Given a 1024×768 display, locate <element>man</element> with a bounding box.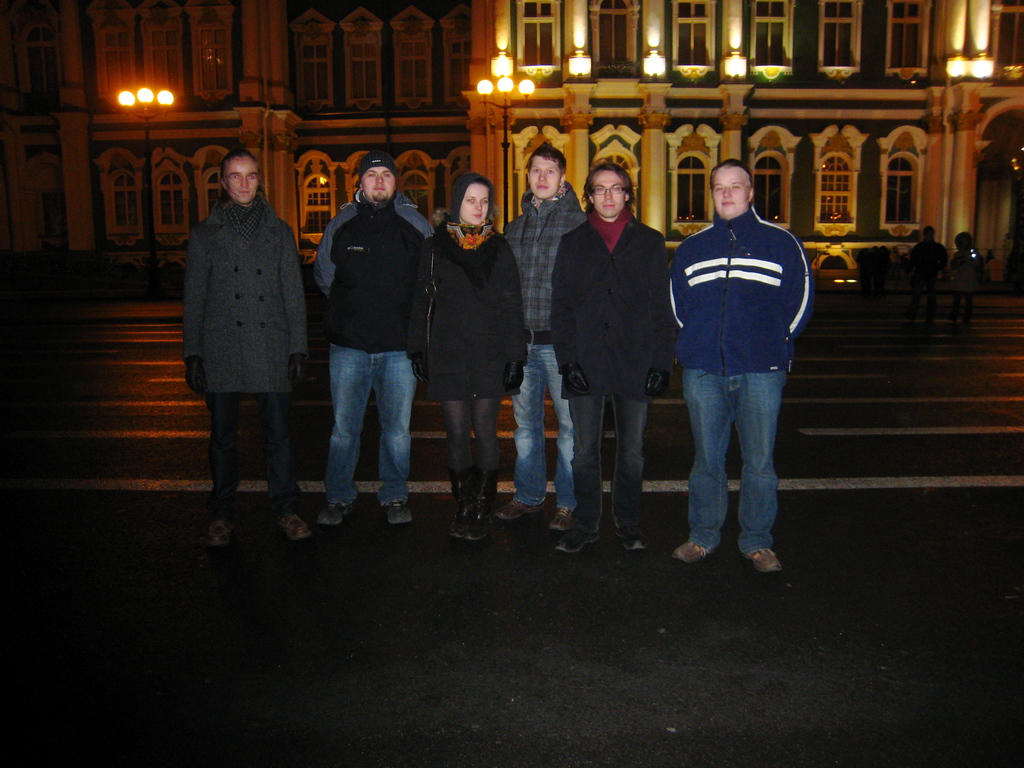
Located: left=179, top=146, right=317, bottom=543.
